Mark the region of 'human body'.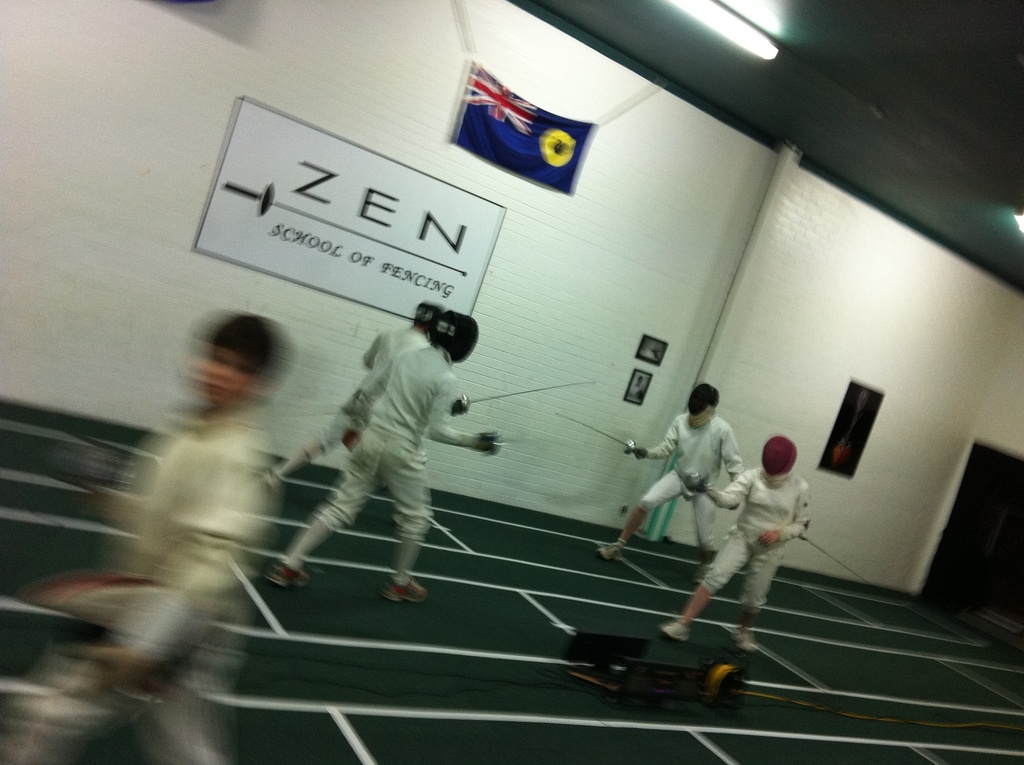
Region: <box>662,437,814,656</box>.
